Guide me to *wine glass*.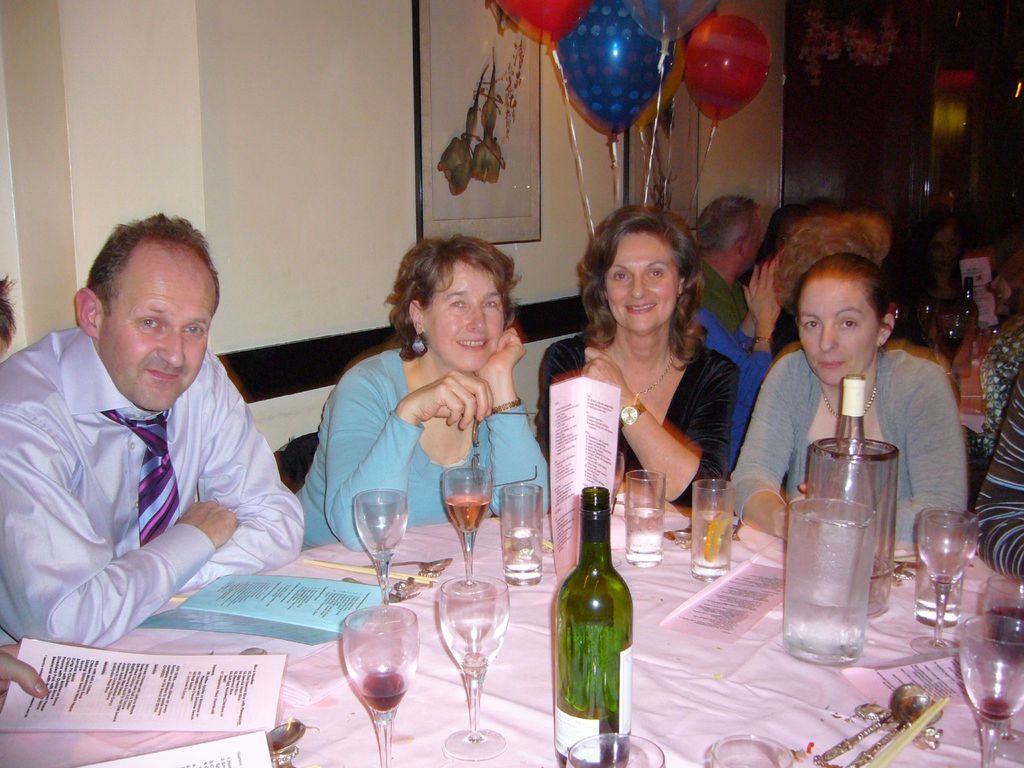
Guidance: [left=352, top=486, right=406, bottom=605].
